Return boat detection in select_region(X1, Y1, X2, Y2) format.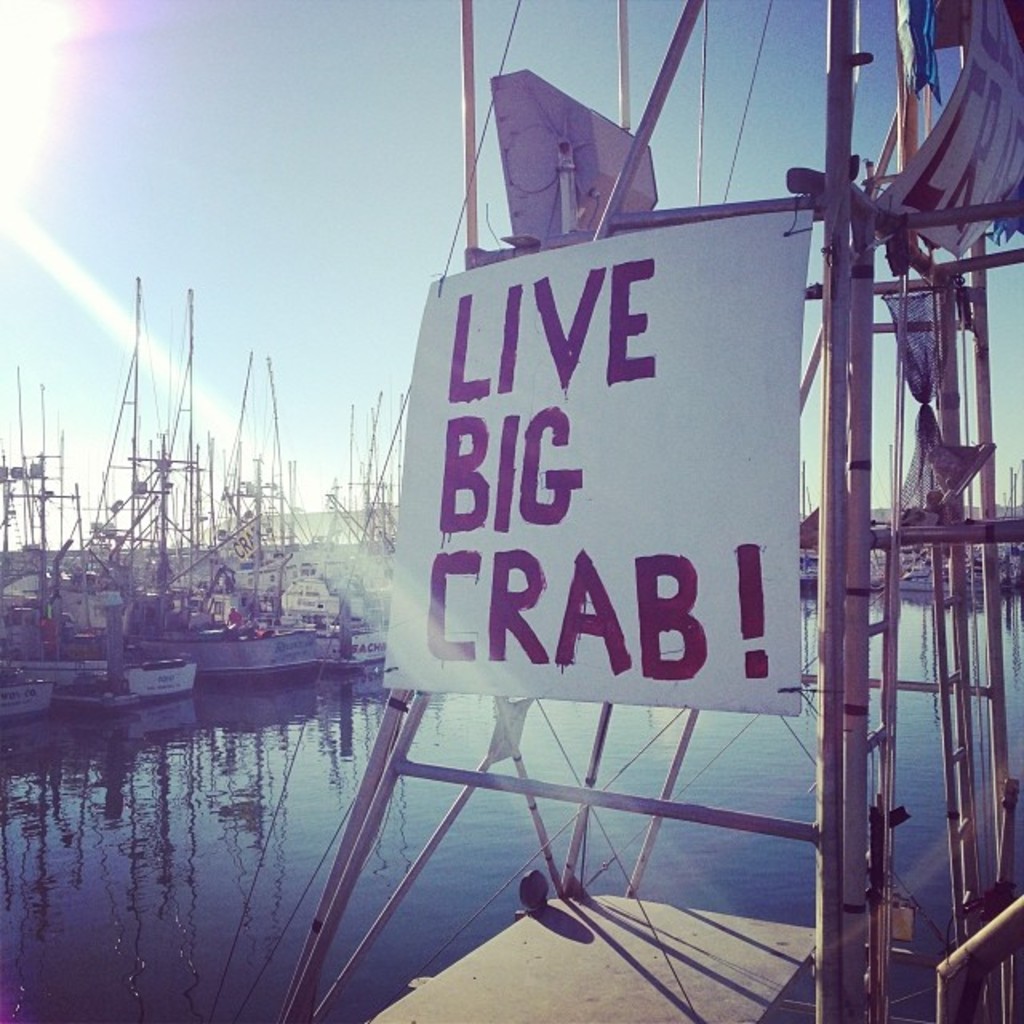
select_region(0, 627, 53, 725).
